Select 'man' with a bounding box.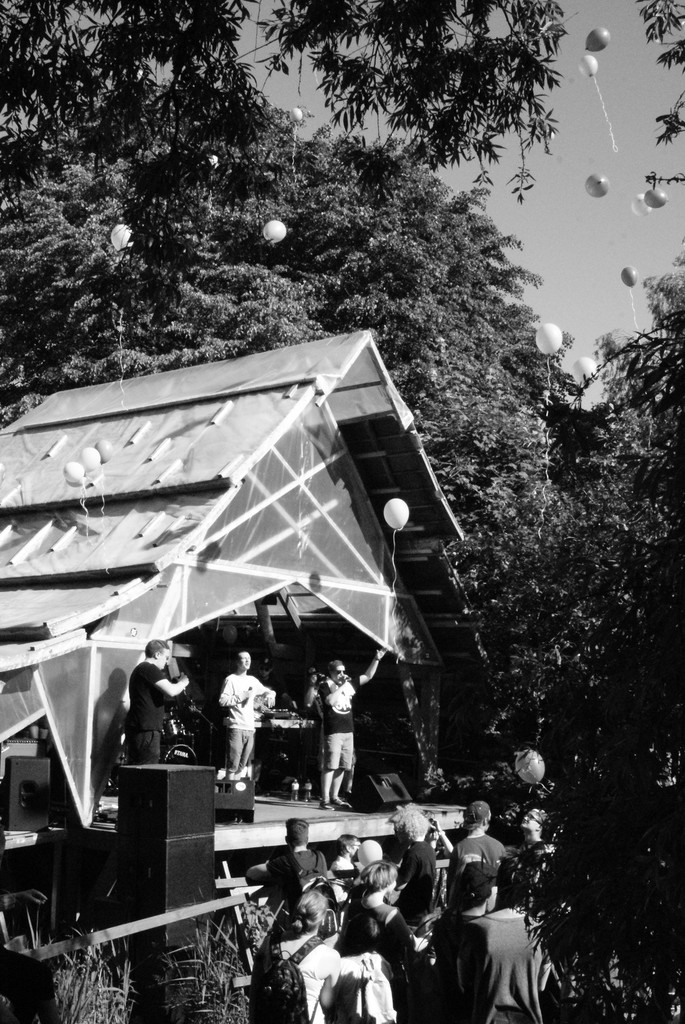
<region>452, 856, 565, 1023</region>.
